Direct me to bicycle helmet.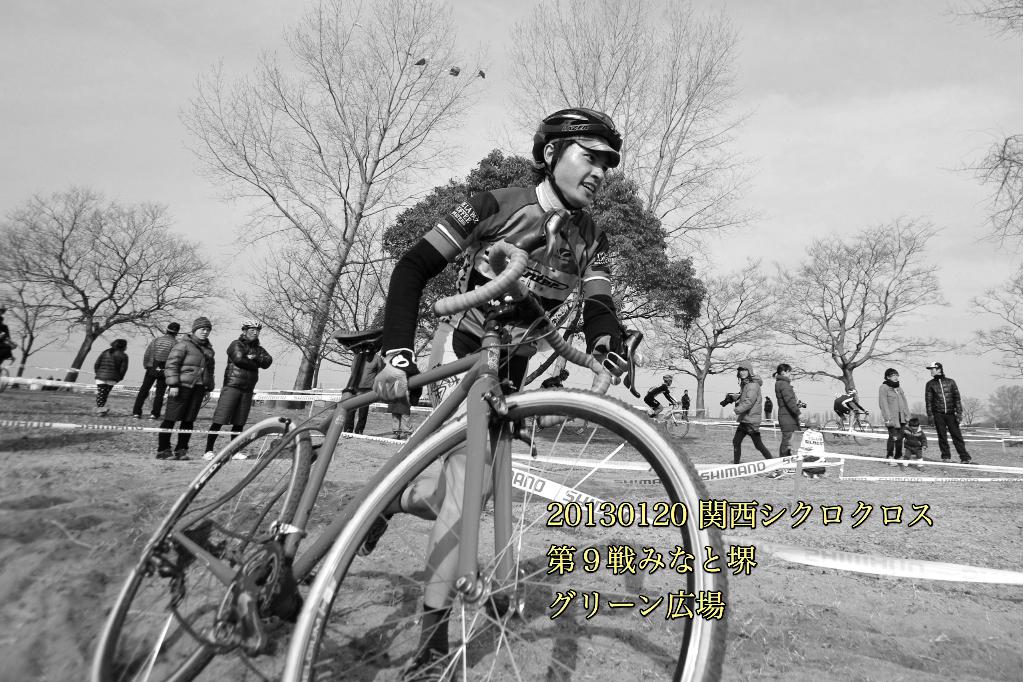
Direction: 530/99/620/207.
